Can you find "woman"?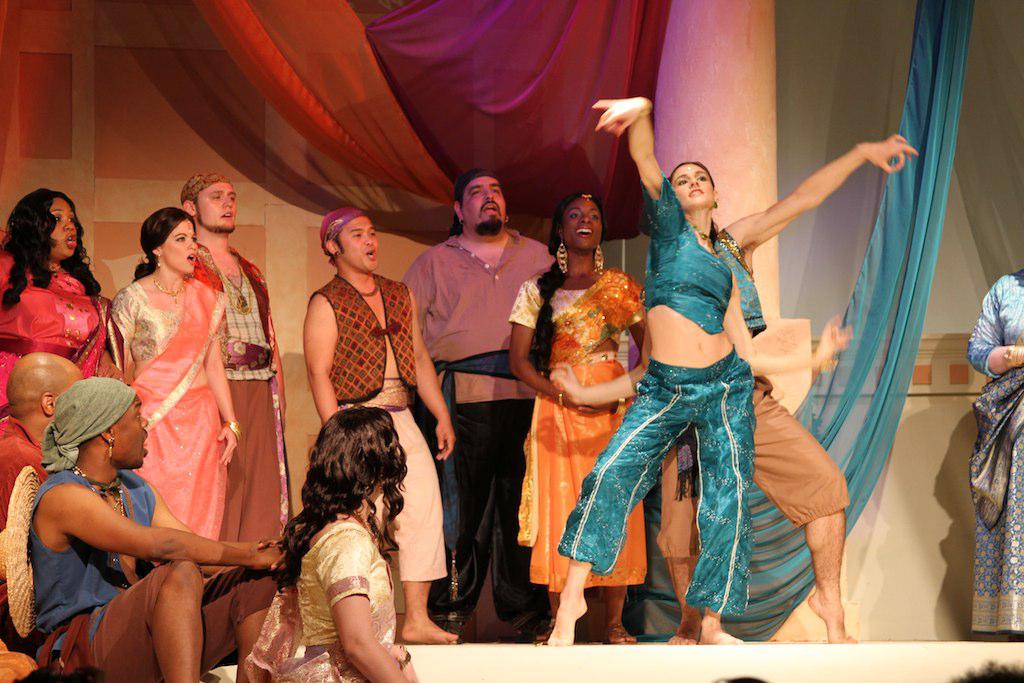
Yes, bounding box: [112, 208, 237, 568].
